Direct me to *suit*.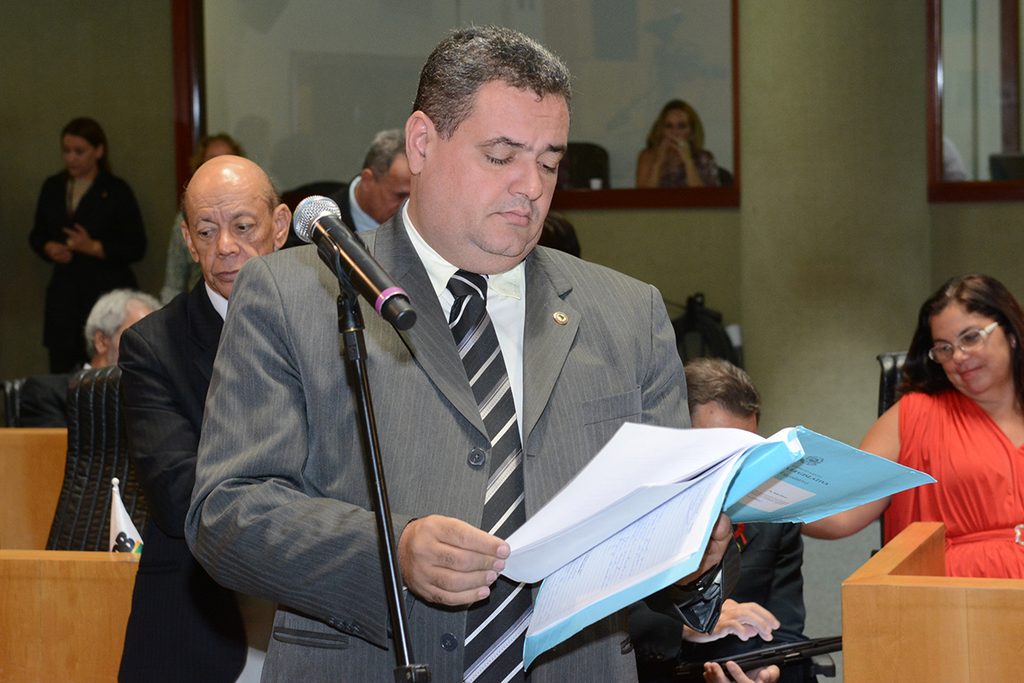
Direction: (118,282,265,682).
